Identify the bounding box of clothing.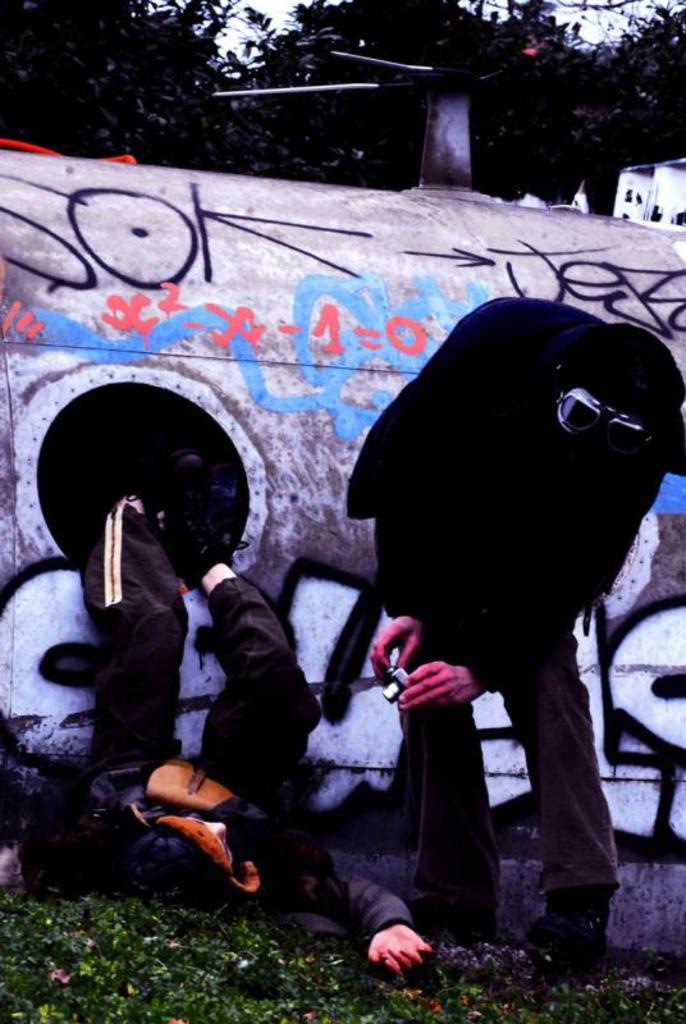
rect(69, 755, 410, 928).
